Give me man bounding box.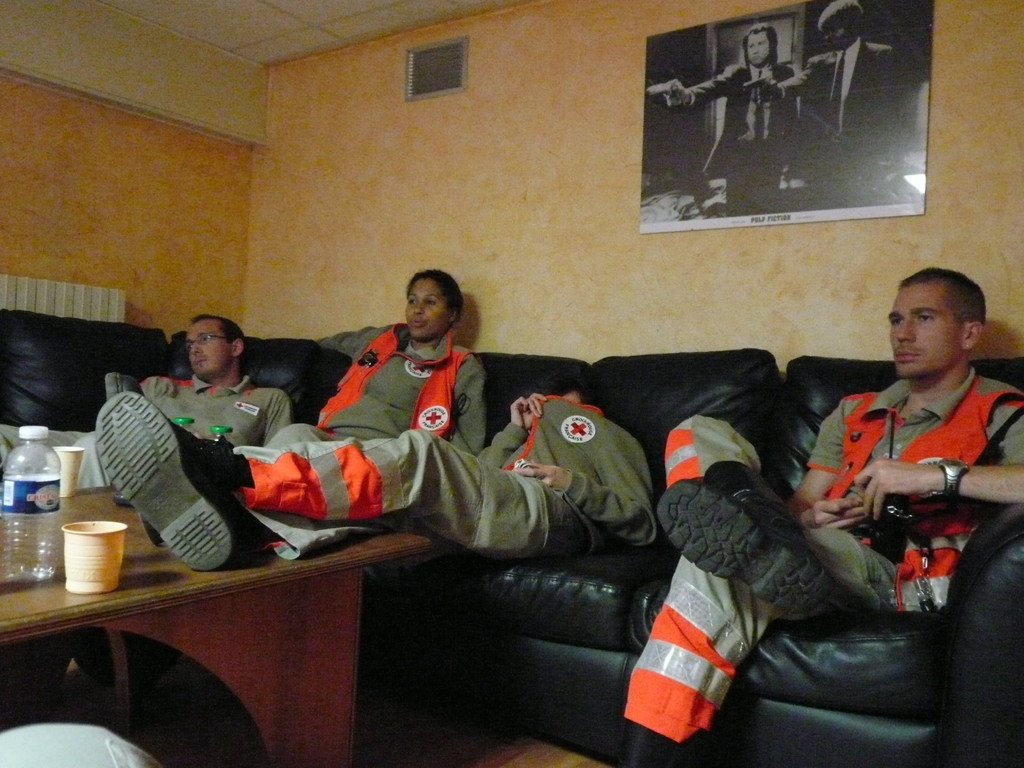
bbox=[616, 262, 1023, 767].
